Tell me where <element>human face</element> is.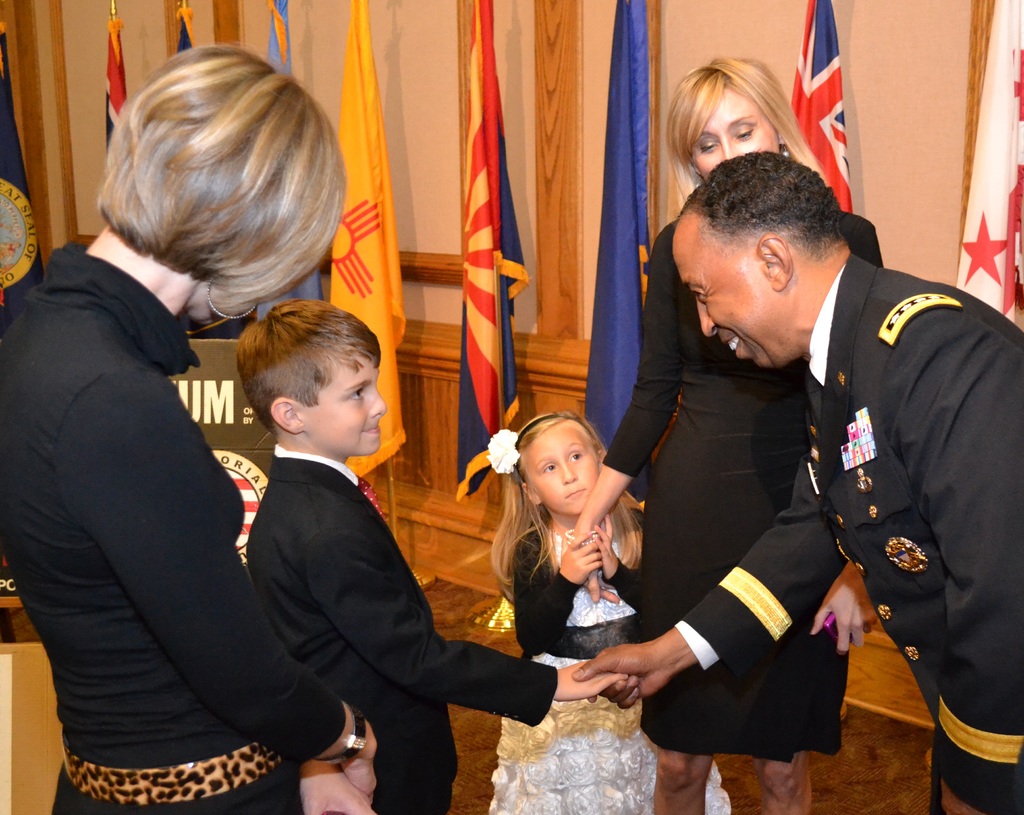
<element>human face</element> is at box=[688, 90, 780, 177].
